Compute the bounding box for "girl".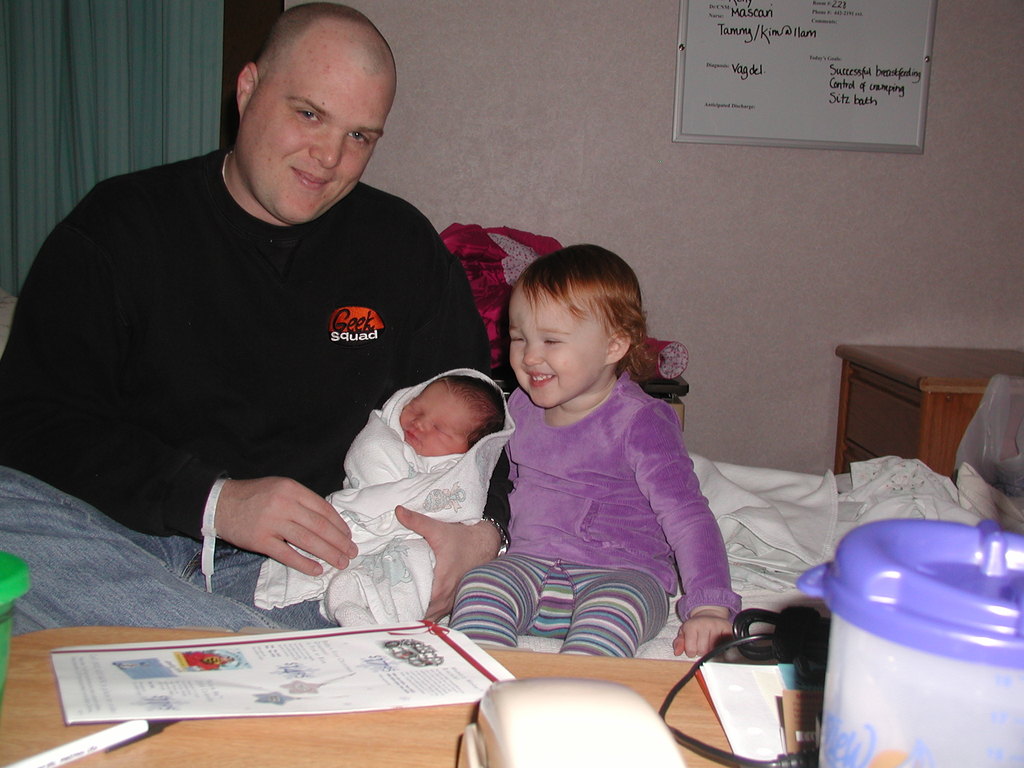
[x1=456, y1=249, x2=741, y2=655].
